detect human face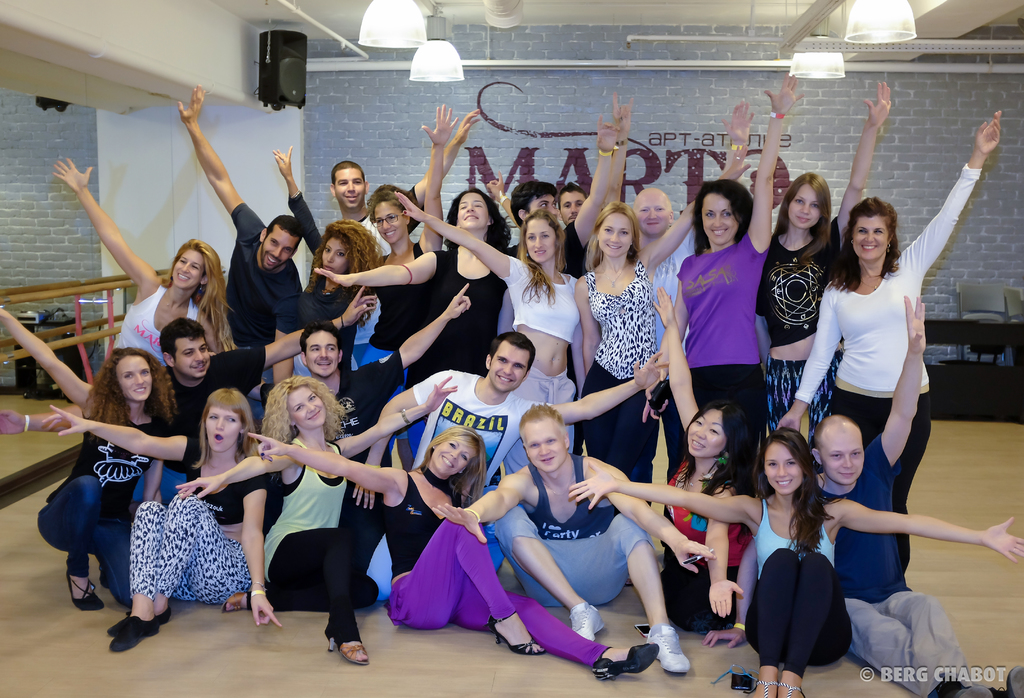
430/435/477/475
